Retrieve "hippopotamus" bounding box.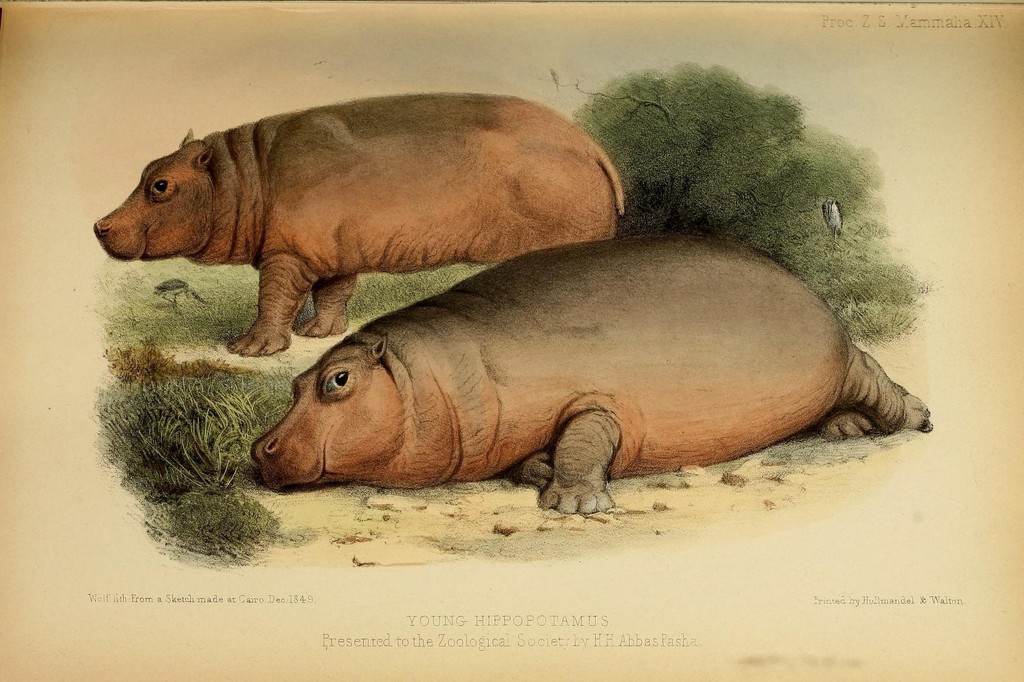
Bounding box: box(94, 85, 624, 354).
